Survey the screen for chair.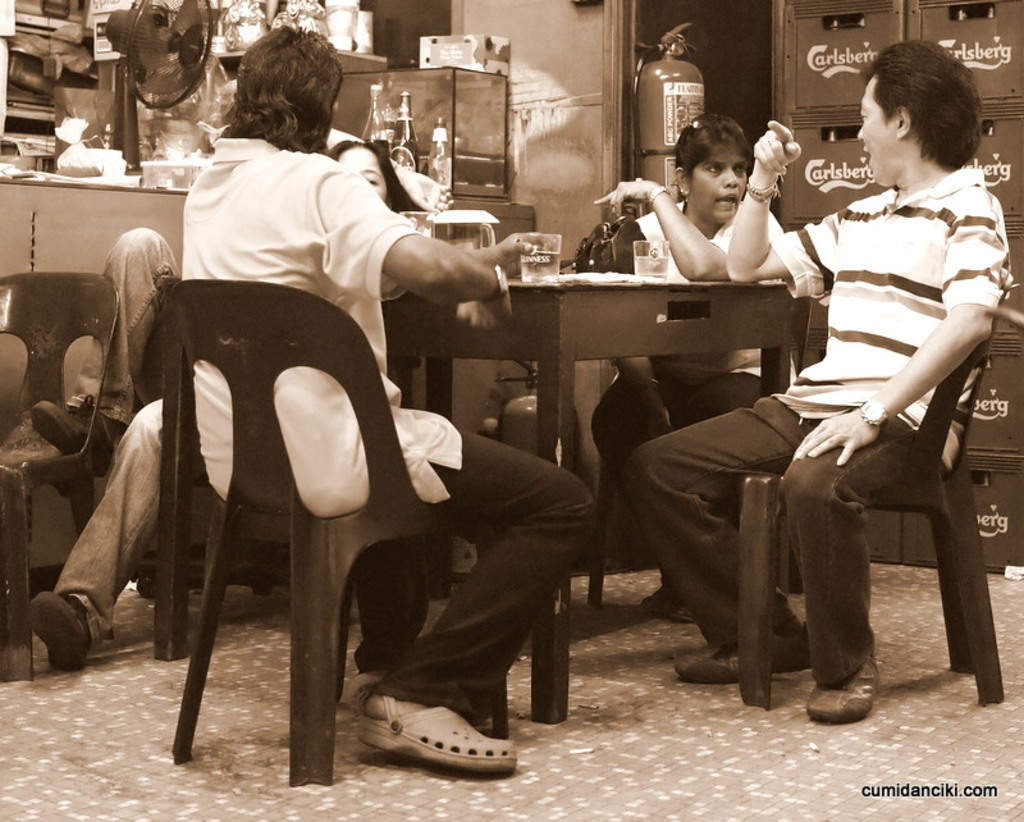
Survey found: rect(736, 284, 1020, 711).
